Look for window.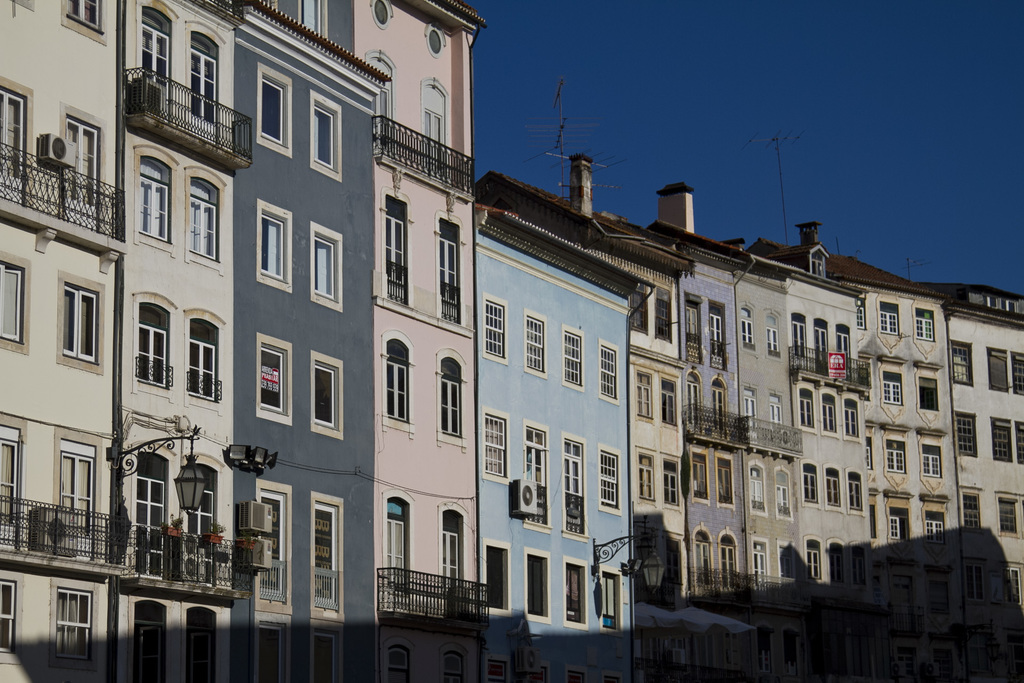
Found: [left=525, top=424, right=551, bottom=491].
